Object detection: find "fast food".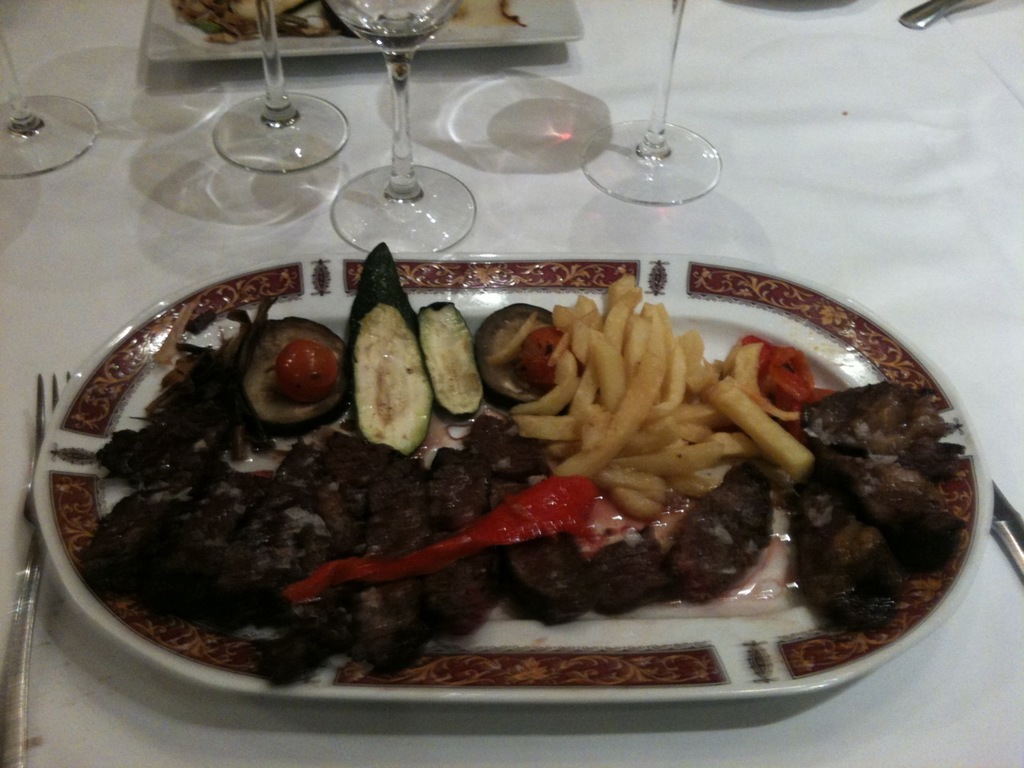
select_region(671, 403, 720, 415).
